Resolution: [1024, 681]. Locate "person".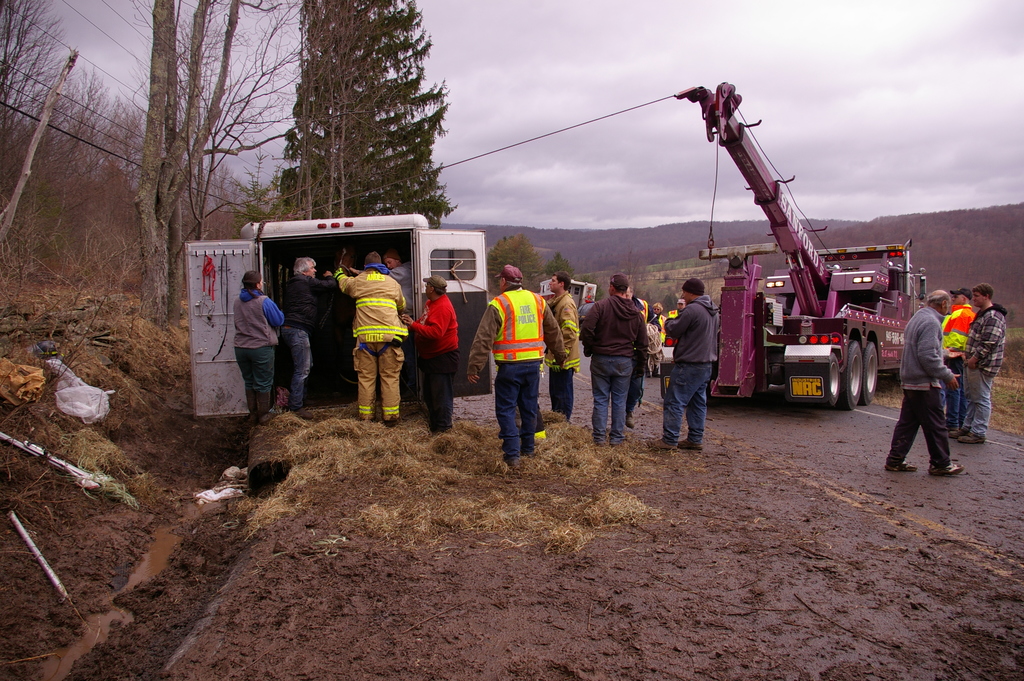
[930,284,979,431].
